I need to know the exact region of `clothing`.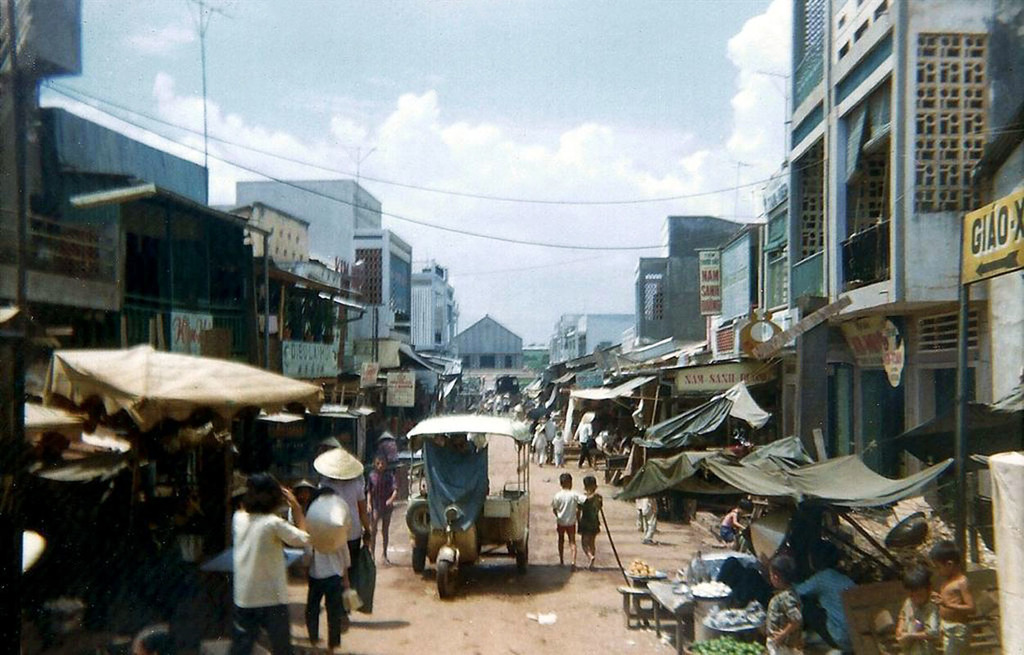
Region: select_region(895, 596, 934, 654).
